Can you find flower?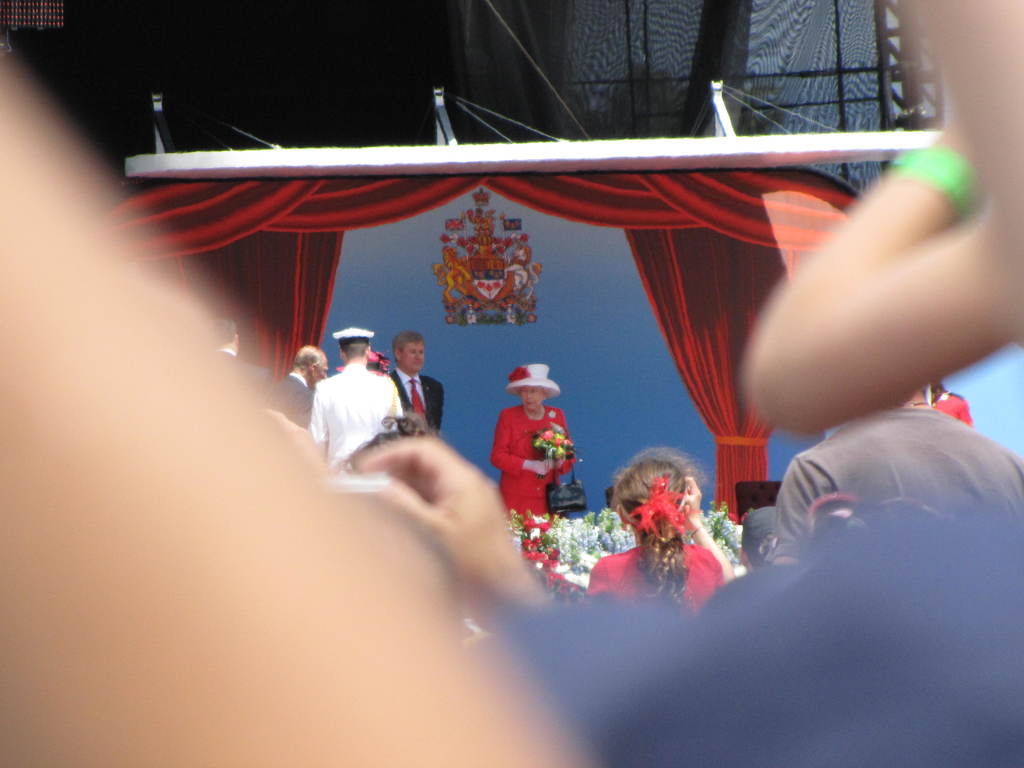
Yes, bounding box: region(443, 234, 451, 243).
